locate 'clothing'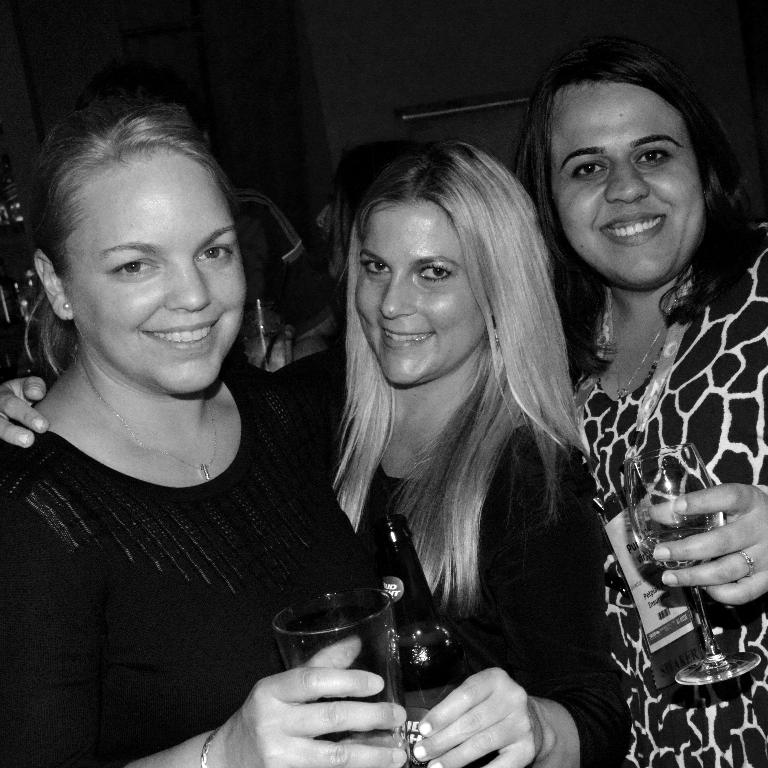
region(571, 231, 767, 767)
